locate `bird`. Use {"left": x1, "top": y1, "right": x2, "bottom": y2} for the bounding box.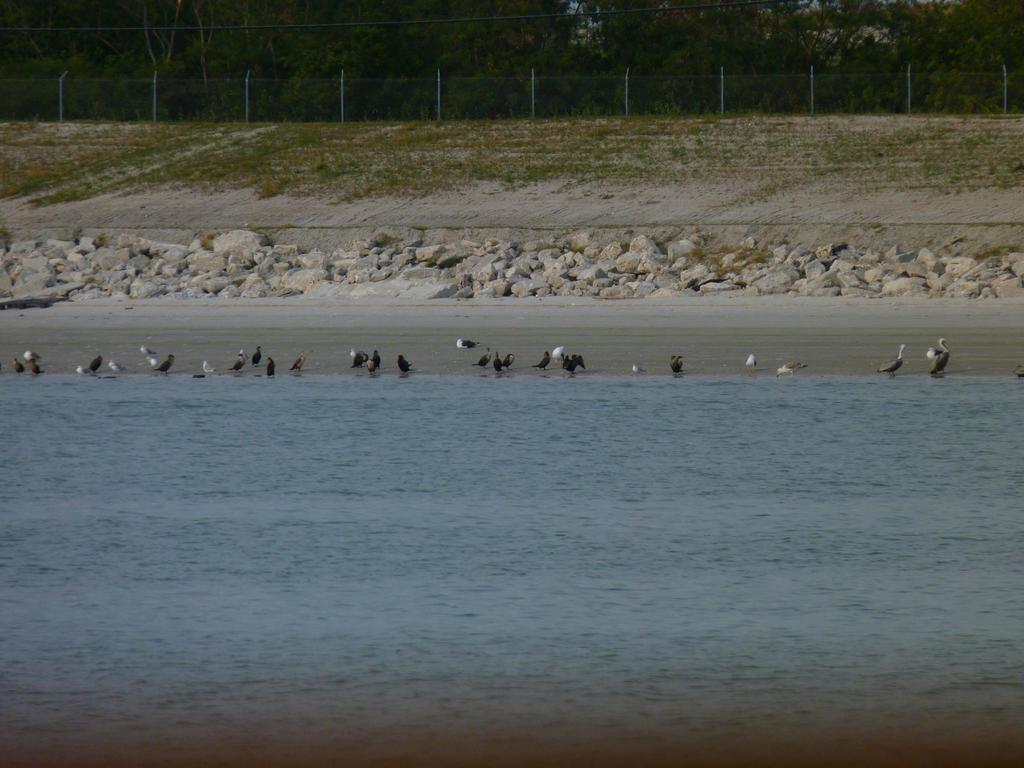
{"left": 264, "top": 356, "right": 278, "bottom": 378}.
